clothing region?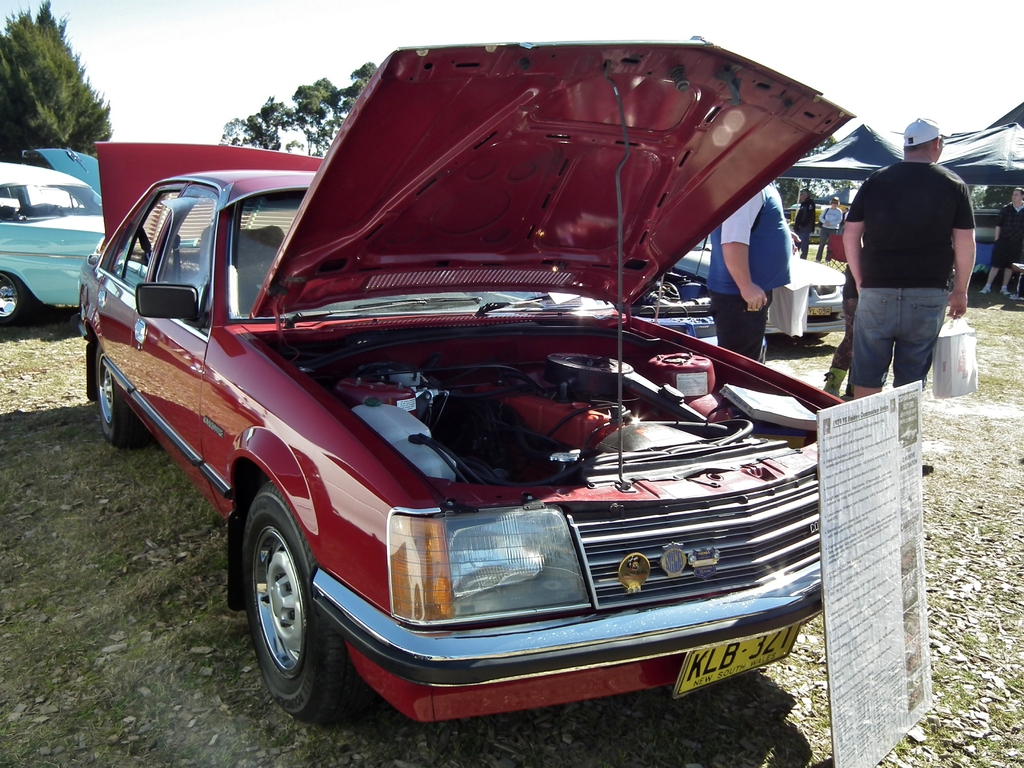
<bbox>710, 181, 789, 298</bbox>
